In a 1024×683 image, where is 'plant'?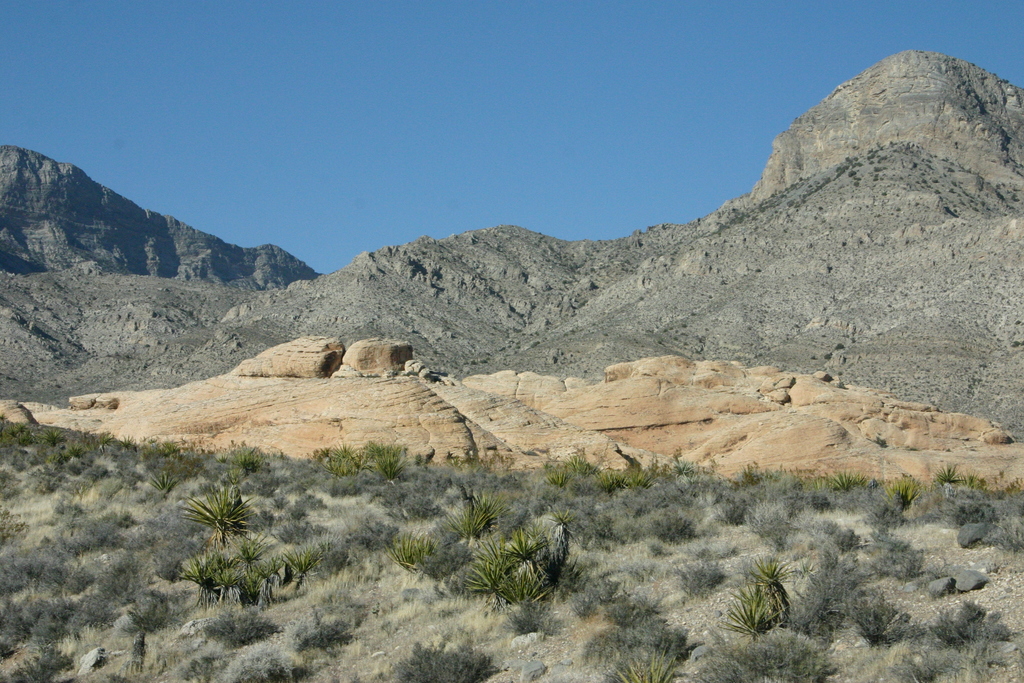
box(575, 456, 600, 474).
